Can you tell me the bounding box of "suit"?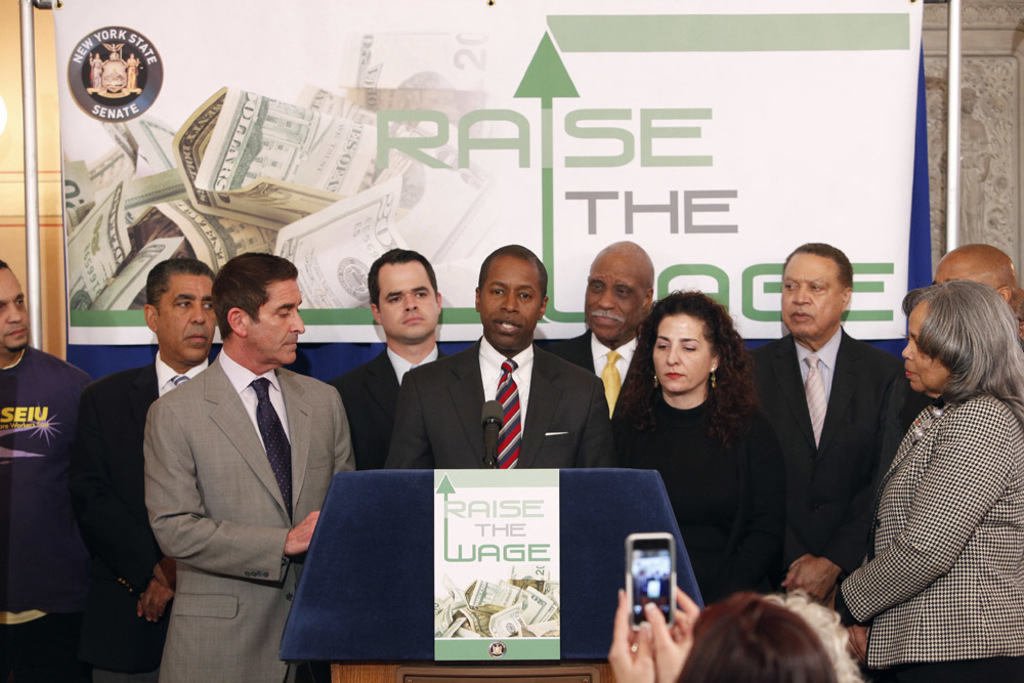
left=383, top=334, right=607, bottom=468.
